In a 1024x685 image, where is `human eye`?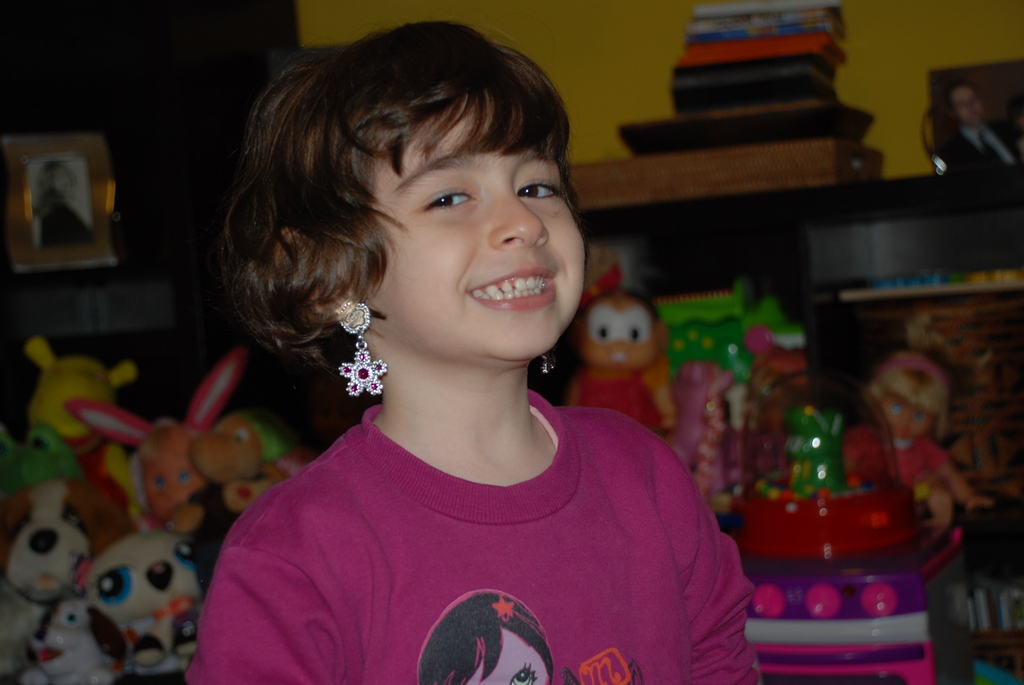
(416,182,479,213).
